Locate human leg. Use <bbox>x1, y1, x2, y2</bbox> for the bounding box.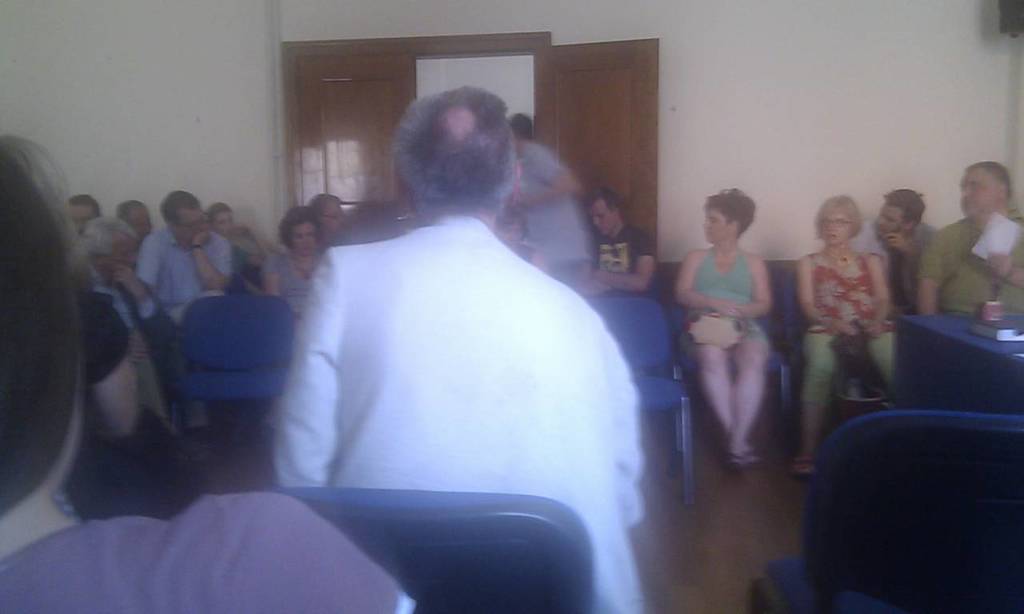
<bbox>872, 320, 893, 377</bbox>.
